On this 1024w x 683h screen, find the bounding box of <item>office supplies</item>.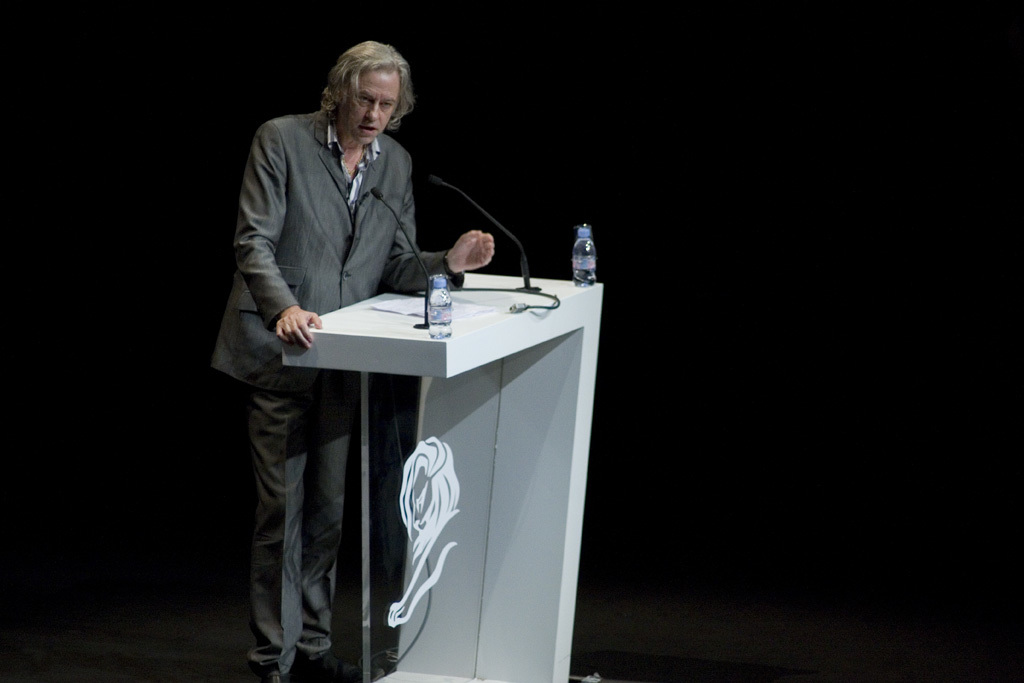
Bounding box: bbox=(282, 264, 605, 682).
